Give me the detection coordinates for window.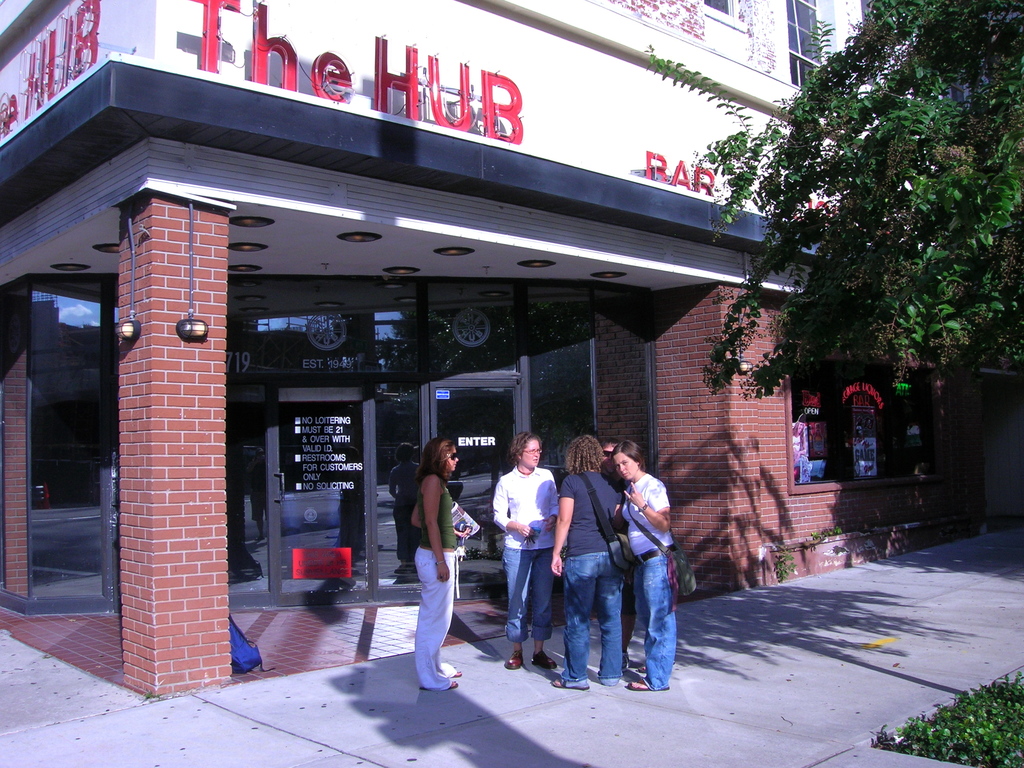
box(780, 358, 941, 499).
